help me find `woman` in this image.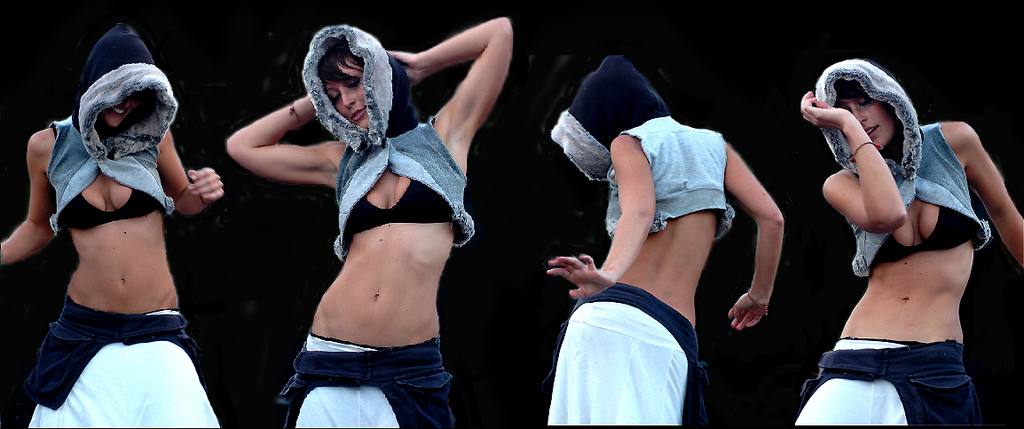
Found it: 782:30:1004:421.
